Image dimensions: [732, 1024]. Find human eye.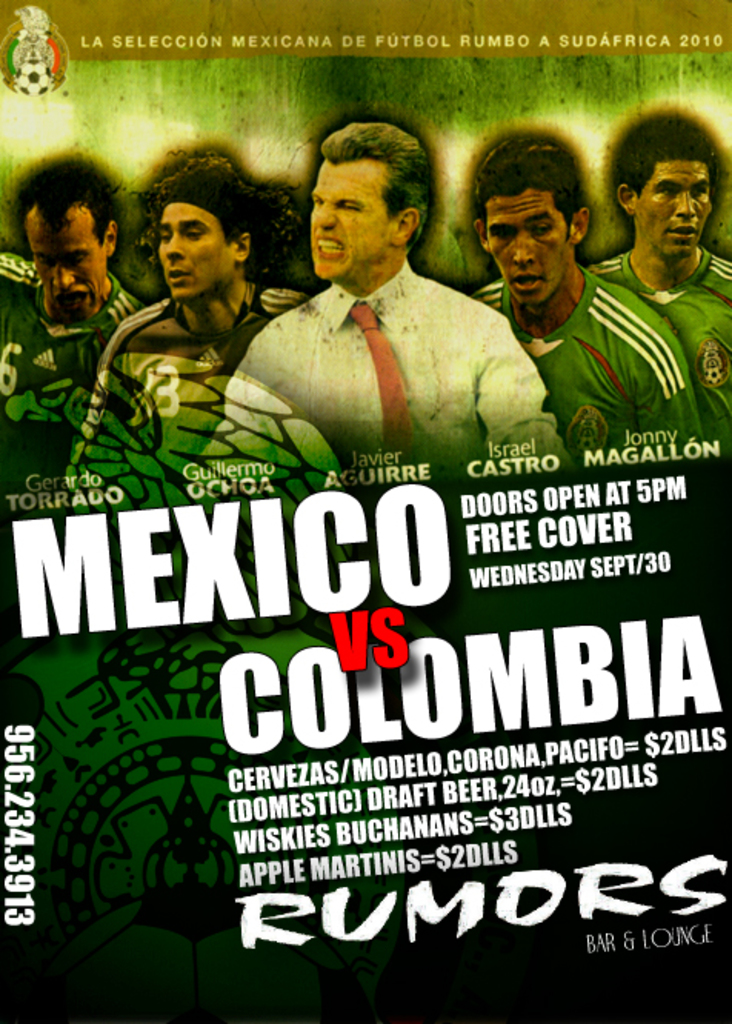
171 217 206 243.
